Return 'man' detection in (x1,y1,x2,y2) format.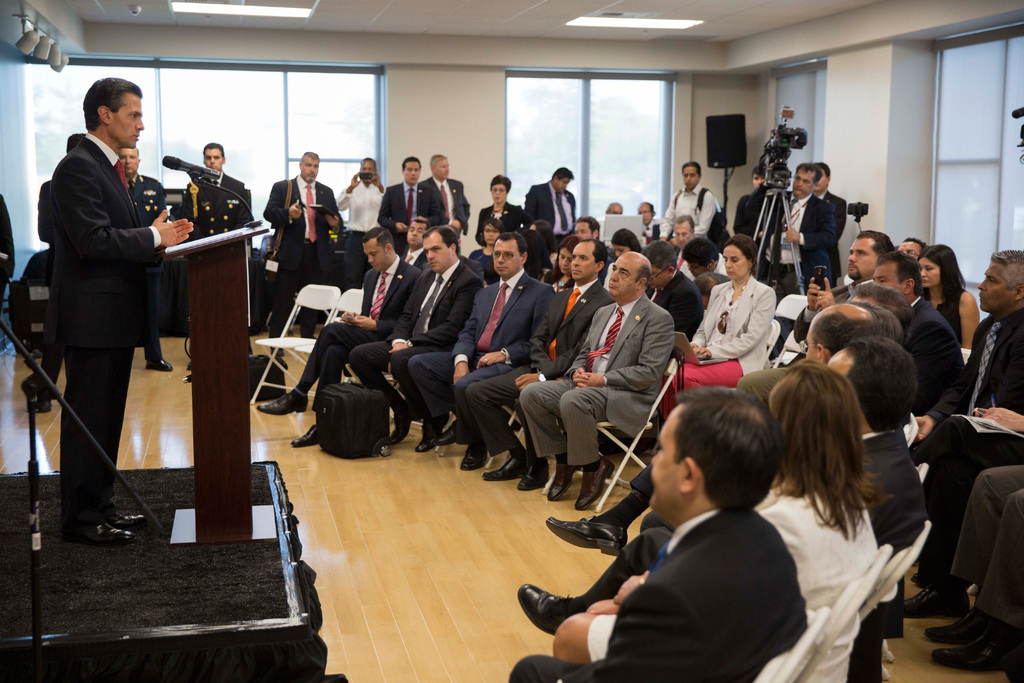
(252,225,420,447).
